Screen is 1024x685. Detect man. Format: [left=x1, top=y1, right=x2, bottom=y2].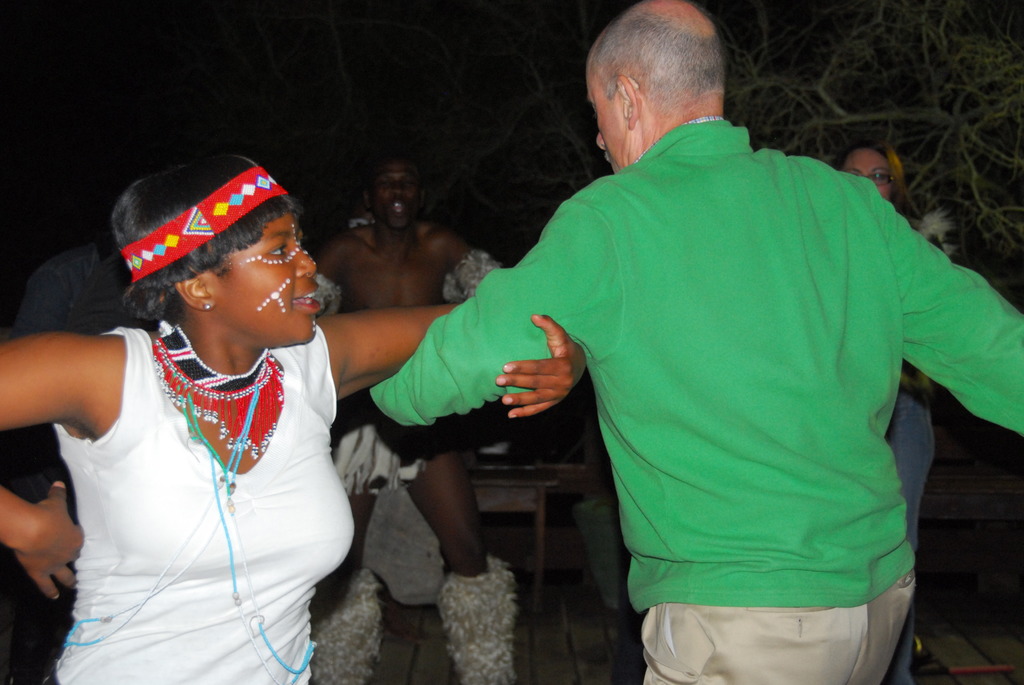
[left=317, top=148, right=519, bottom=684].
